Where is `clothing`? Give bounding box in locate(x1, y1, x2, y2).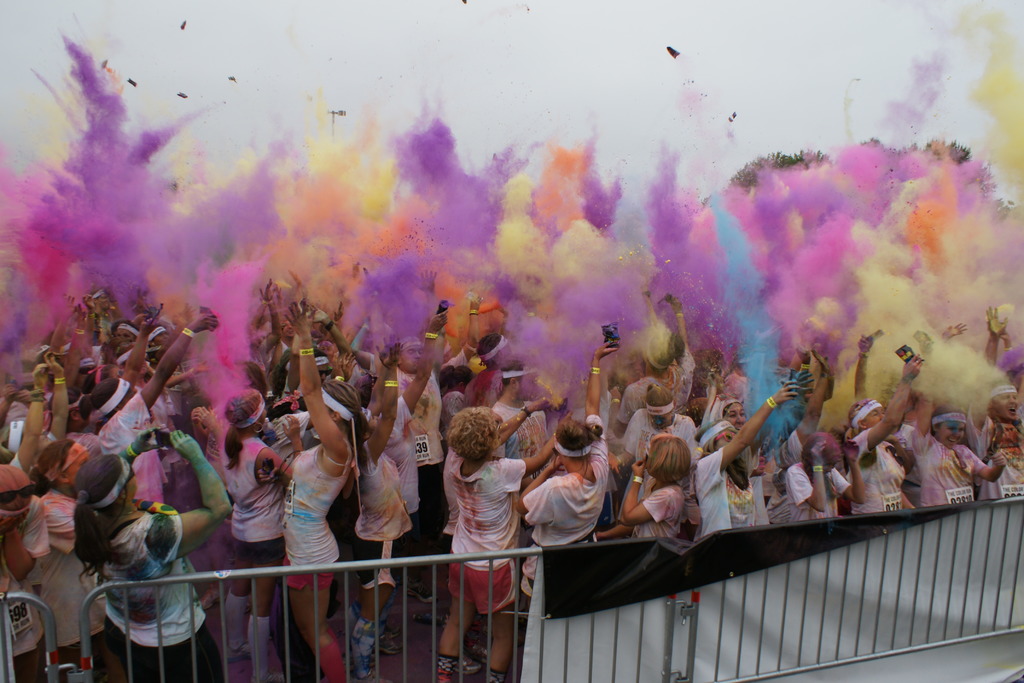
locate(692, 449, 758, 537).
